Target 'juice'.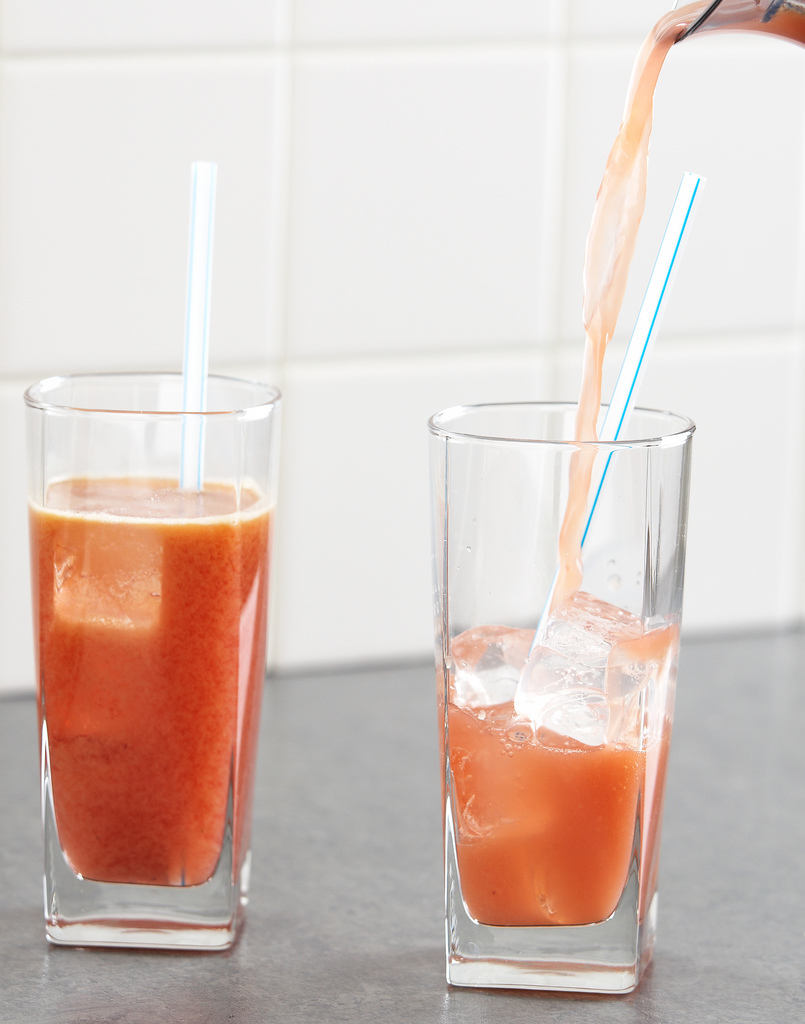
Target region: bbox(24, 478, 272, 889).
